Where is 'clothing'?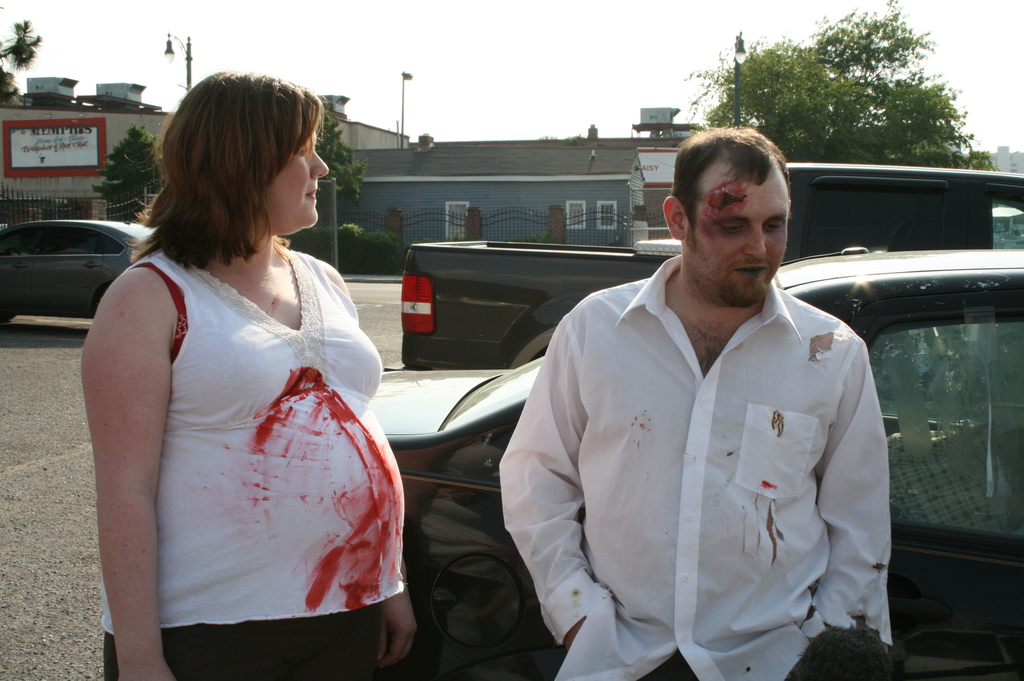
left=105, top=241, right=416, bottom=680.
